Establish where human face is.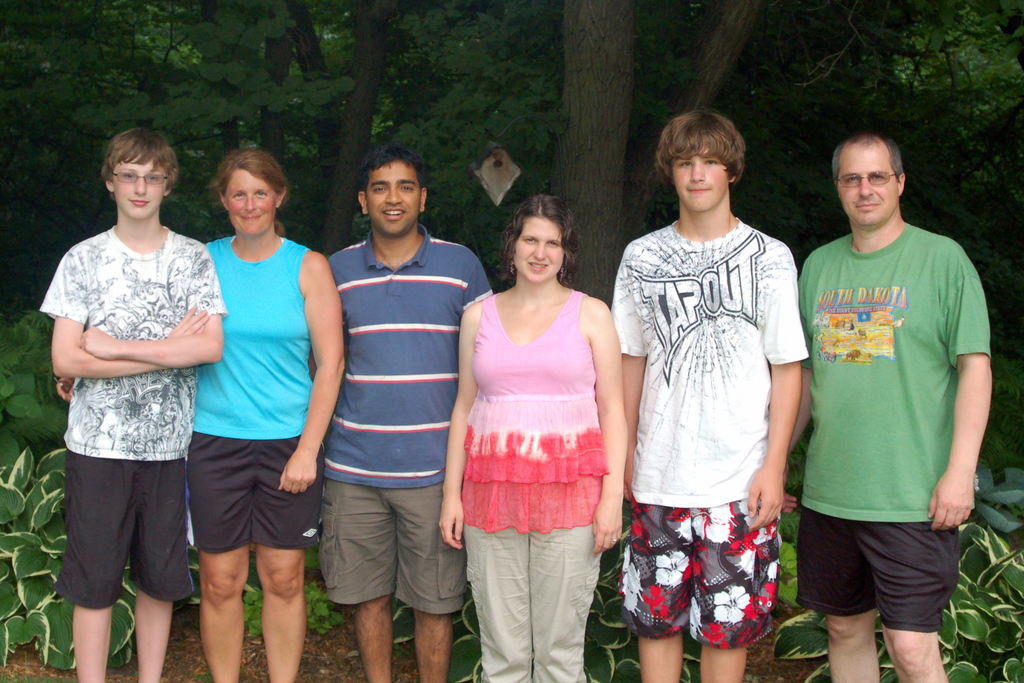
Established at locate(108, 150, 166, 219).
